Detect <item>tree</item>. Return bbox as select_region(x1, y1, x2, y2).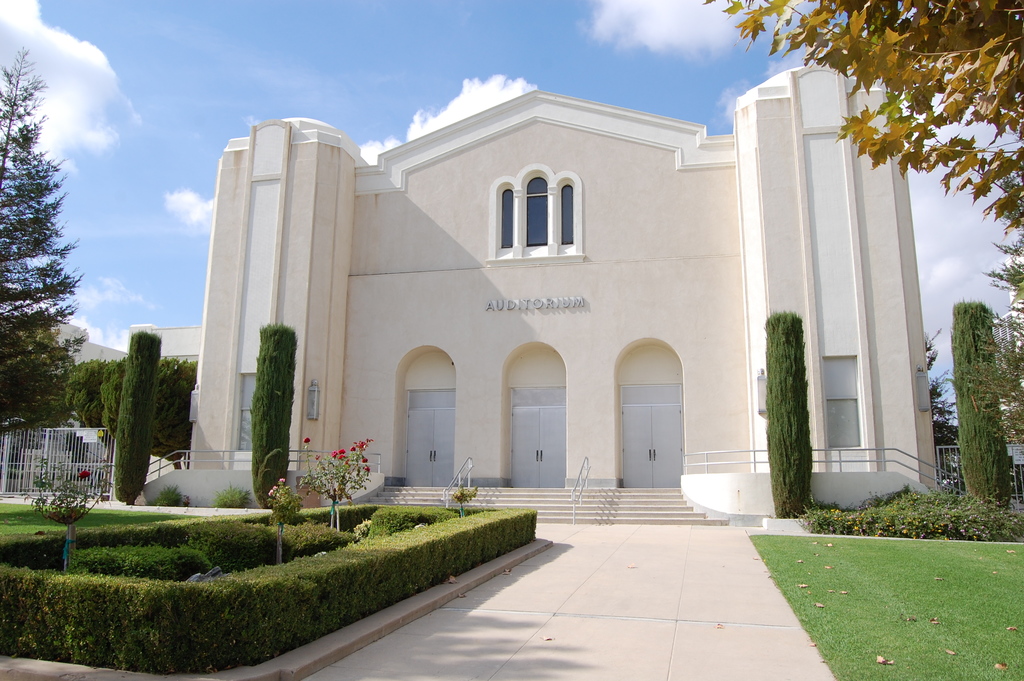
select_region(764, 310, 811, 518).
